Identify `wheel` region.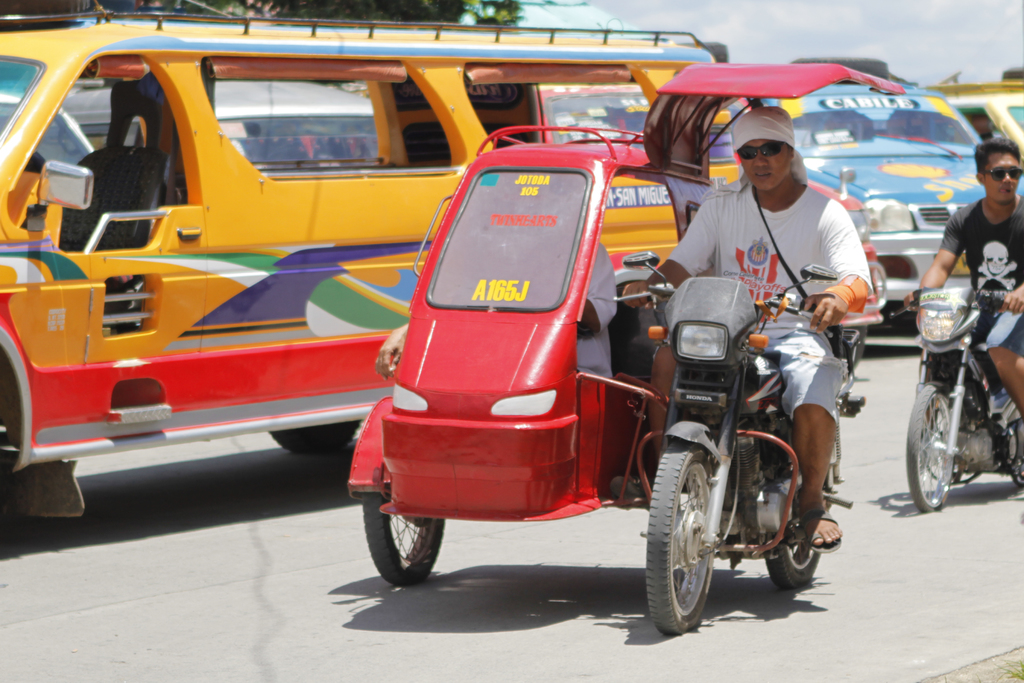
Region: box=[362, 493, 442, 586].
